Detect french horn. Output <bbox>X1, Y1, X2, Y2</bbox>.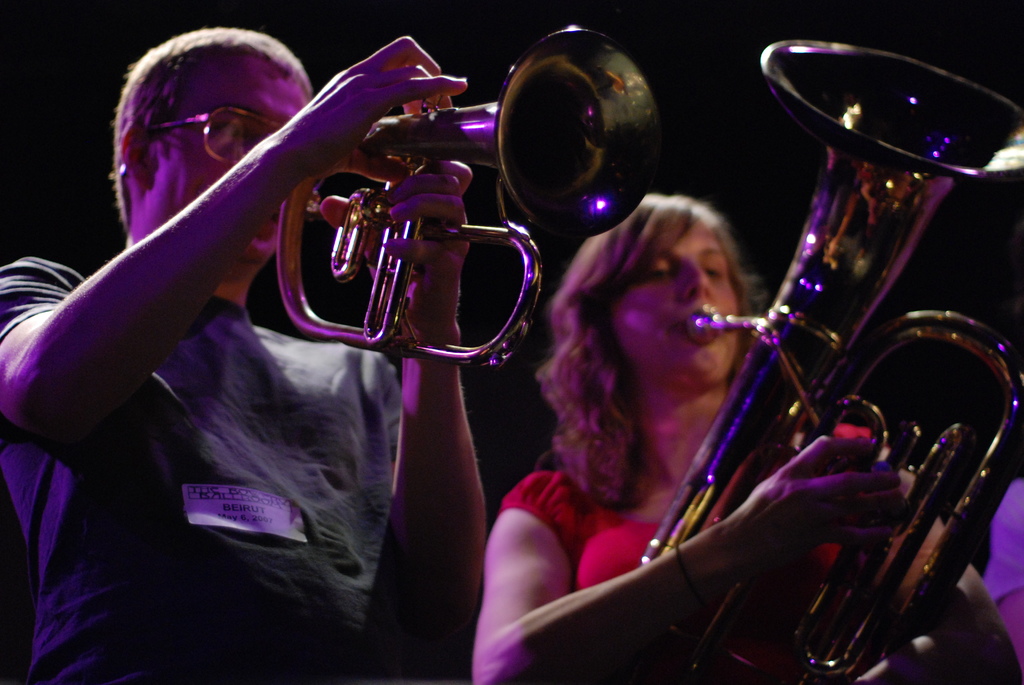
<bbox>271, 26, 662, 371</bbox>.
